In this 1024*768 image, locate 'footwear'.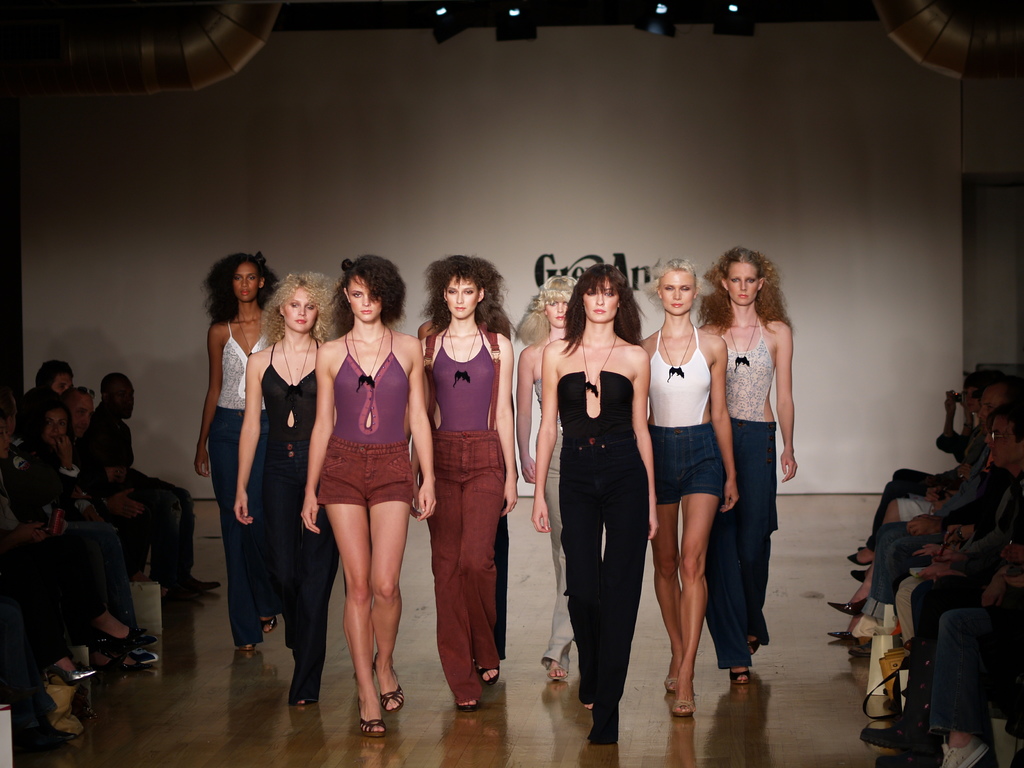
Bounding box: <box>477,664,497,684</box>.
